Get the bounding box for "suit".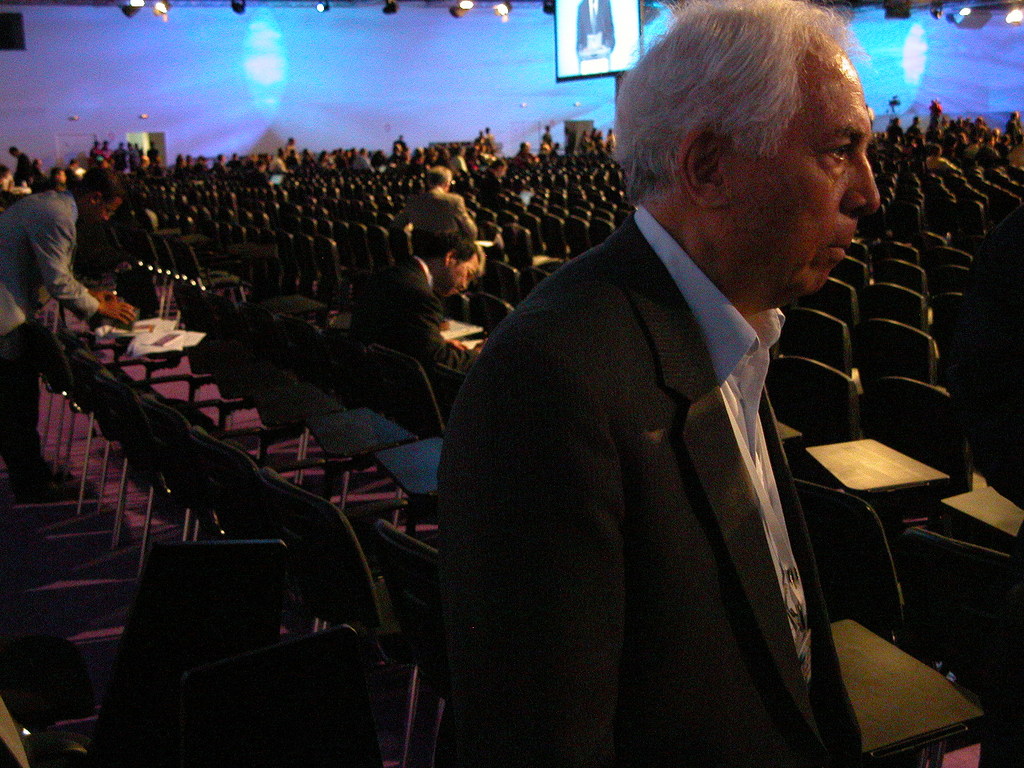
bbox=(387, 183, 478, 238).
